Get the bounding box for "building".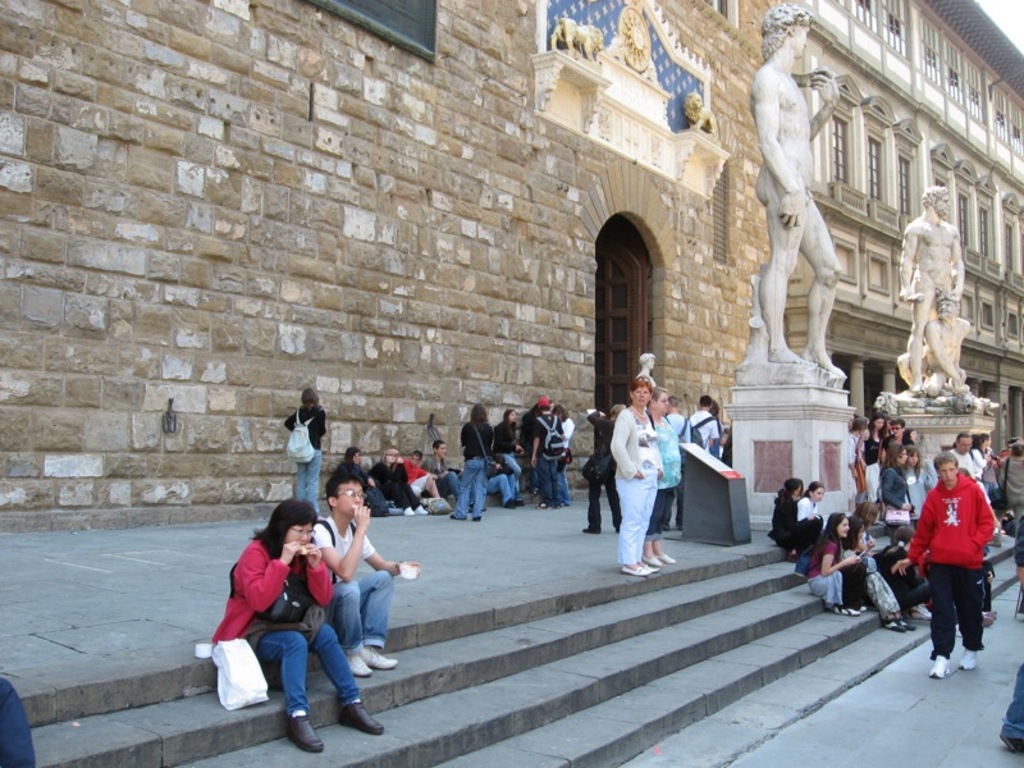
region(0, 0, 773, 536).
